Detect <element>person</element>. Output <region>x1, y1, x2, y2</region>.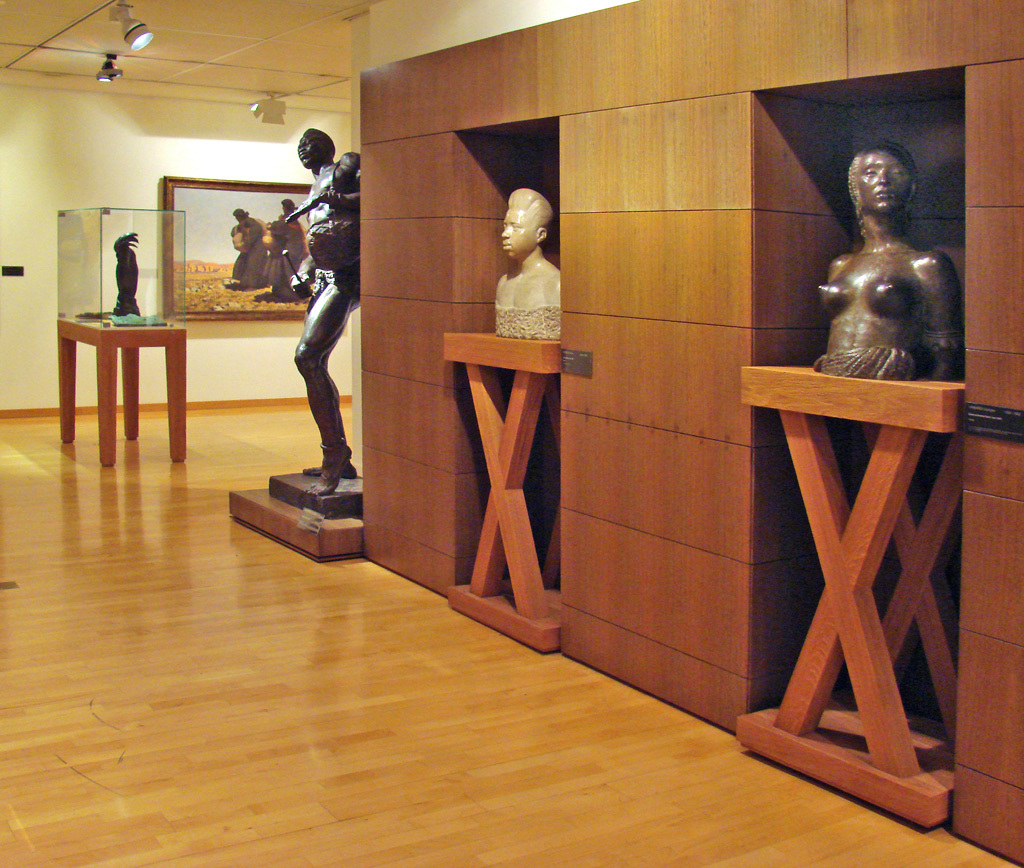
<region>491, 187, 566, 346</region>.
